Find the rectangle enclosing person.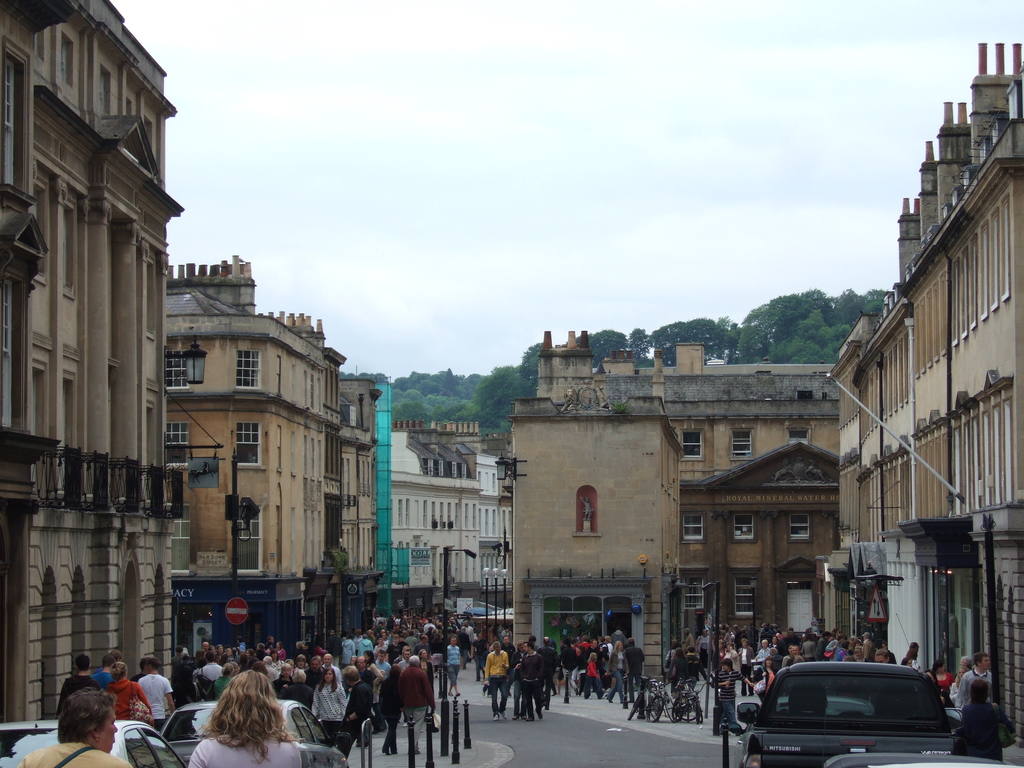
region(831, 632, 842, 657).
